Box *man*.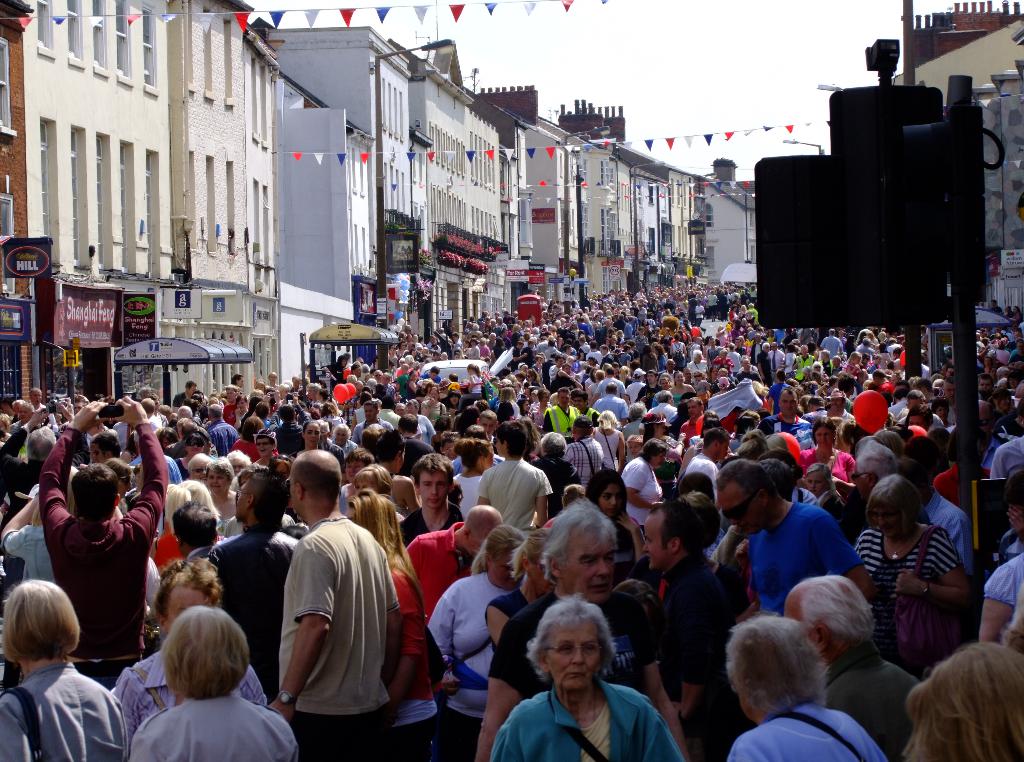
pyautogui.locateOnScreen(792, 345, 814, 385).
